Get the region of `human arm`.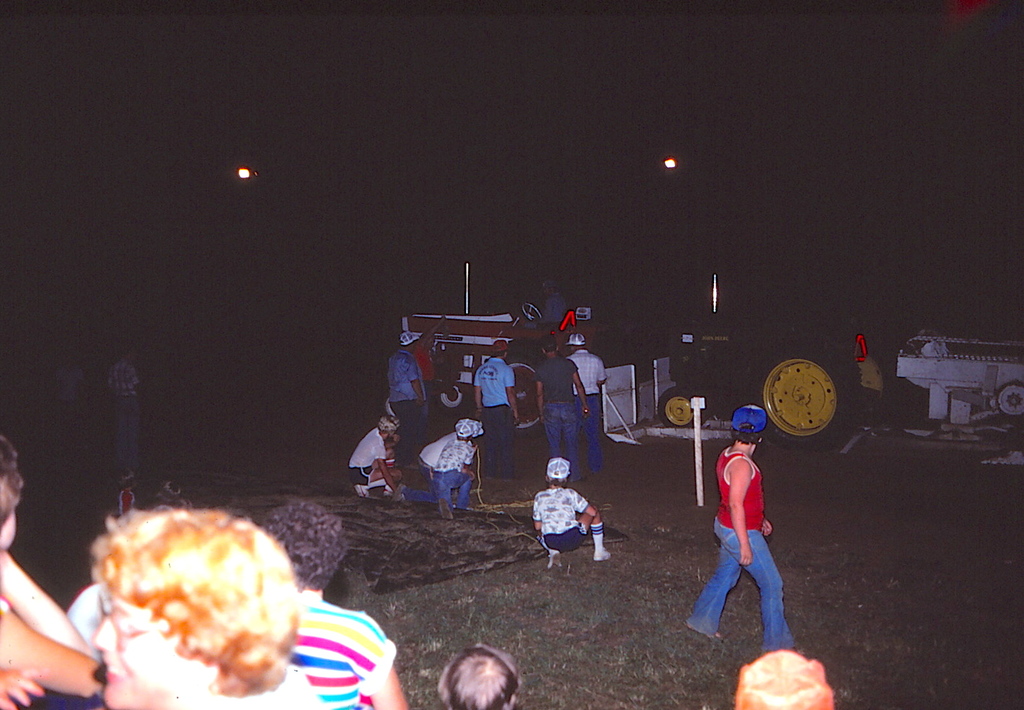
<box>572,365,593,427</box>.
